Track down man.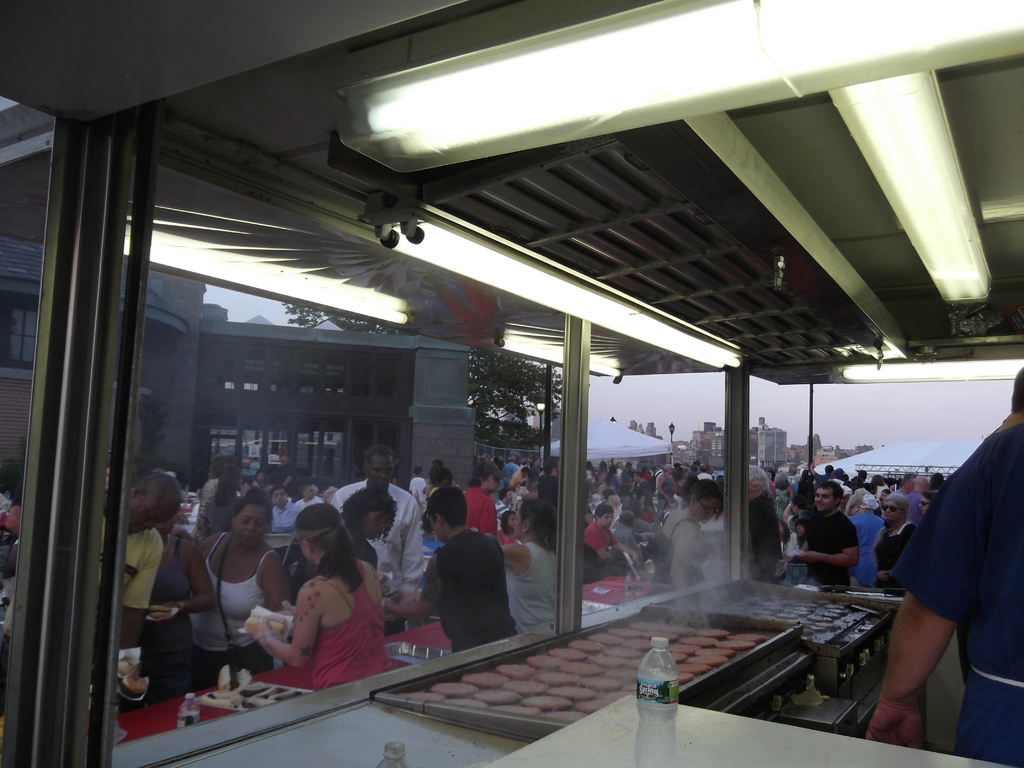
Tracked to box(583, 502, 640, 575).
